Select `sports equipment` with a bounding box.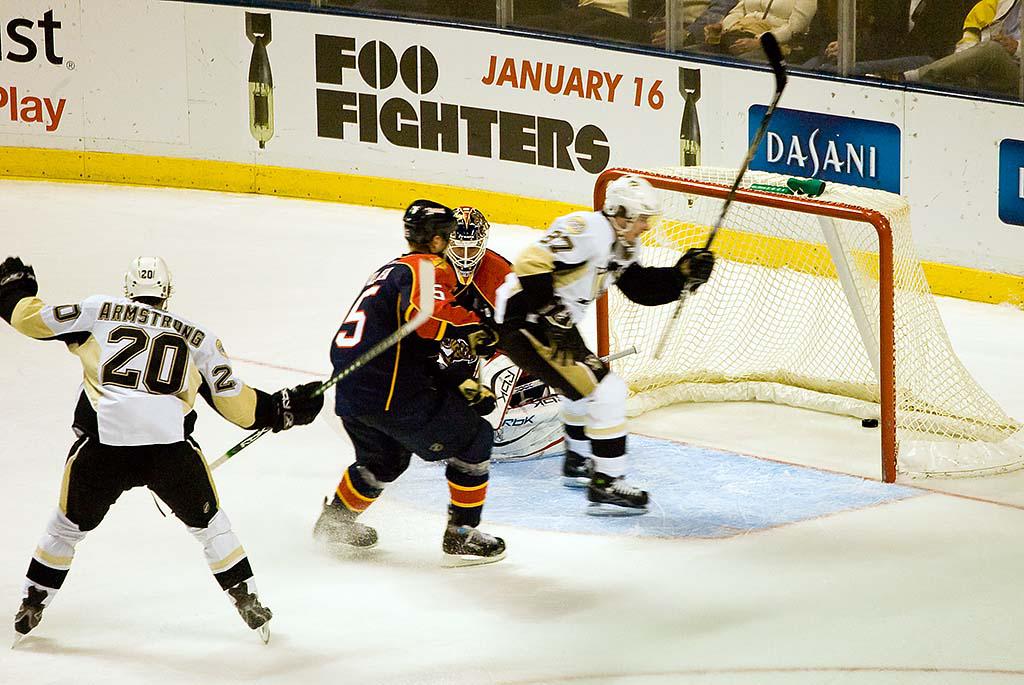
pyautogui.locateOnScreen(446, 321, 499, 358).
